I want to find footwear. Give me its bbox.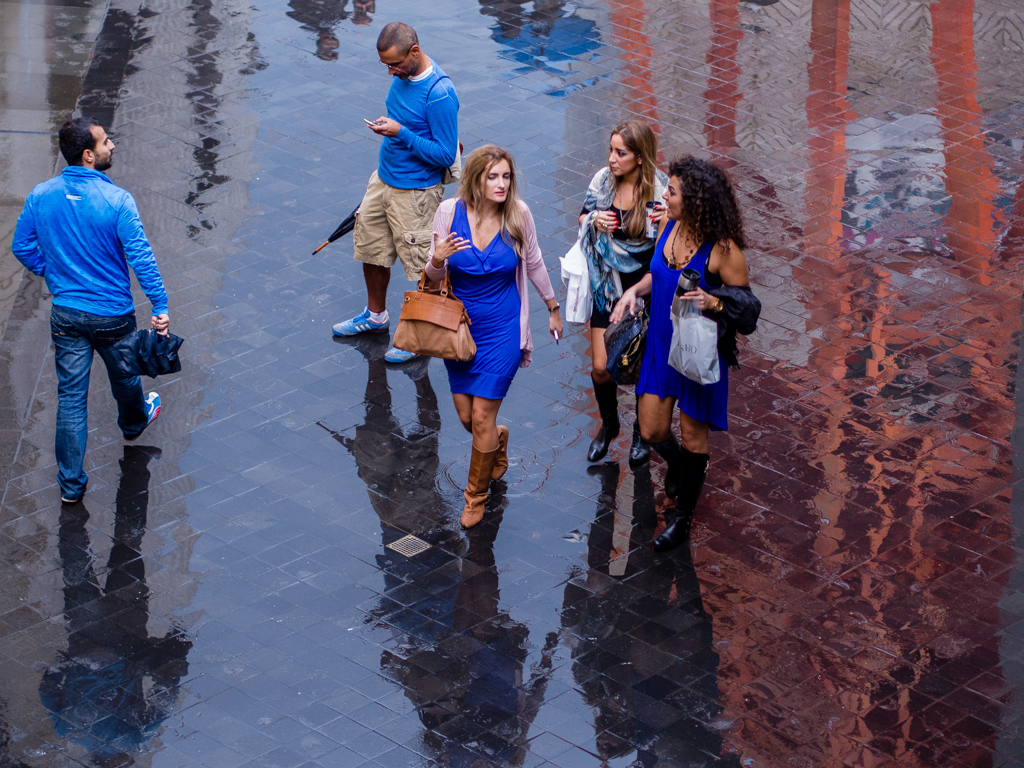
{"x1": 331, "y1": 303, "x2": 392, "y2": 340}.
